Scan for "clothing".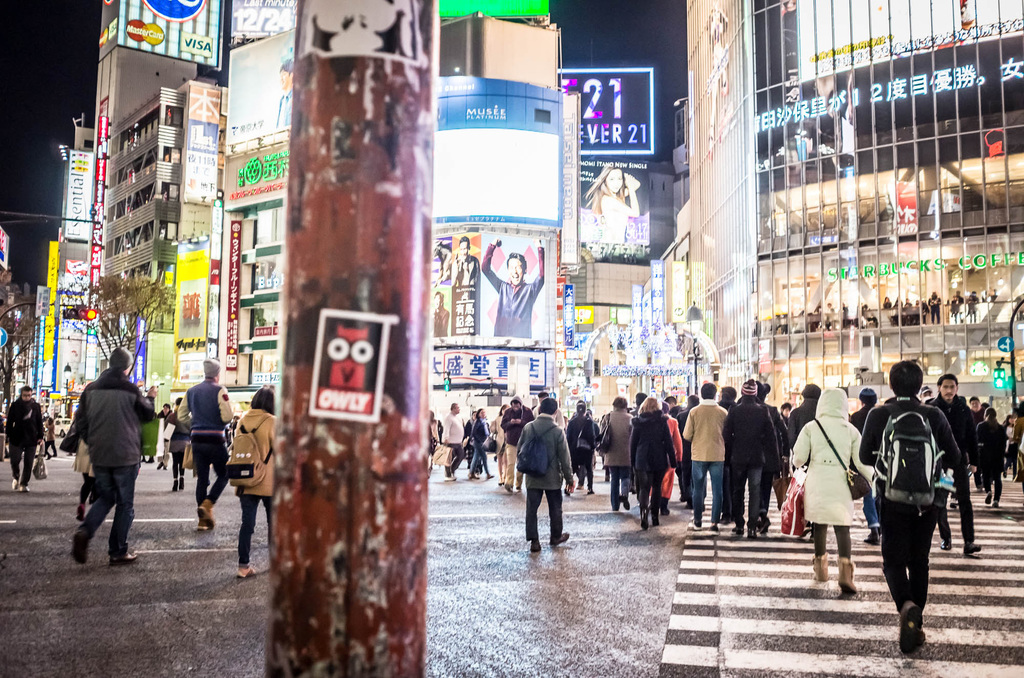
Scan result: x1=177 y1=373 x2=234 y2=515.
